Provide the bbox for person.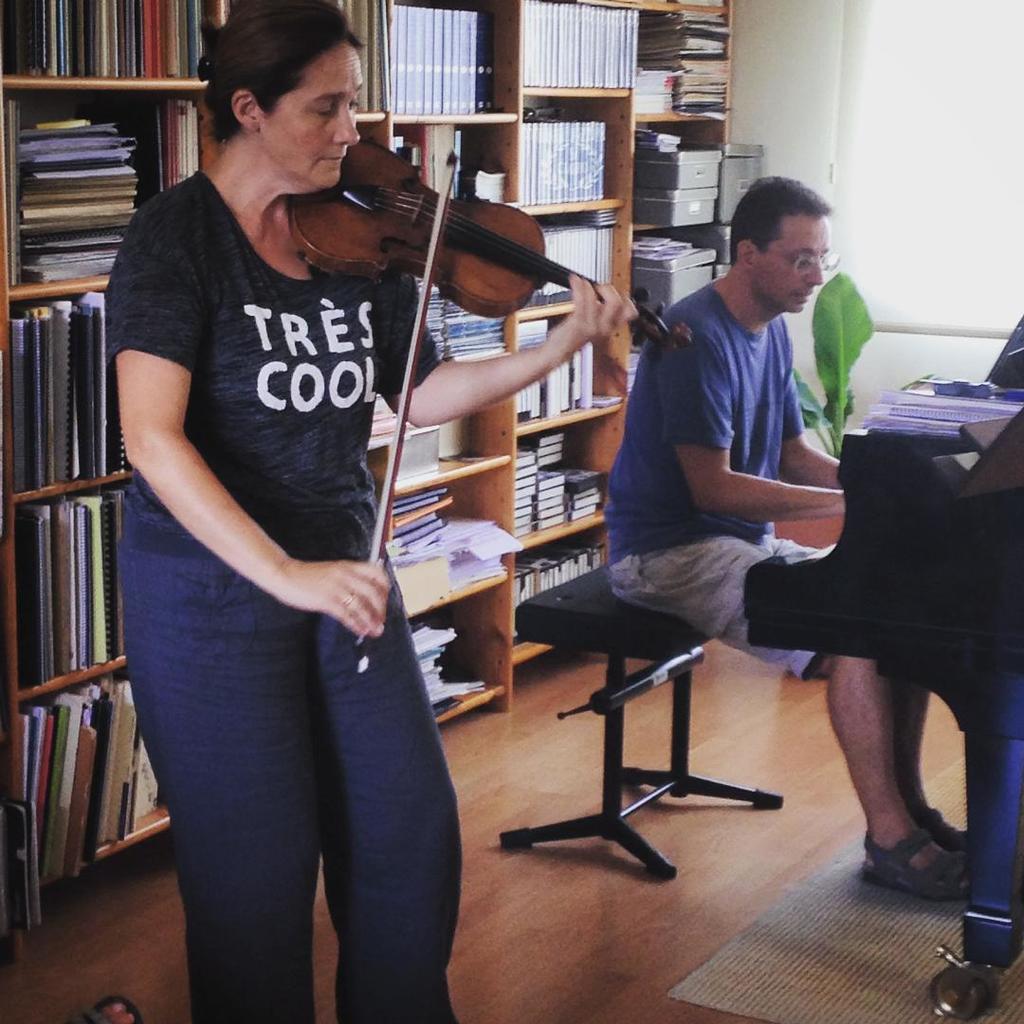
x1=97 y1=0 x2=638 y2=1023.
